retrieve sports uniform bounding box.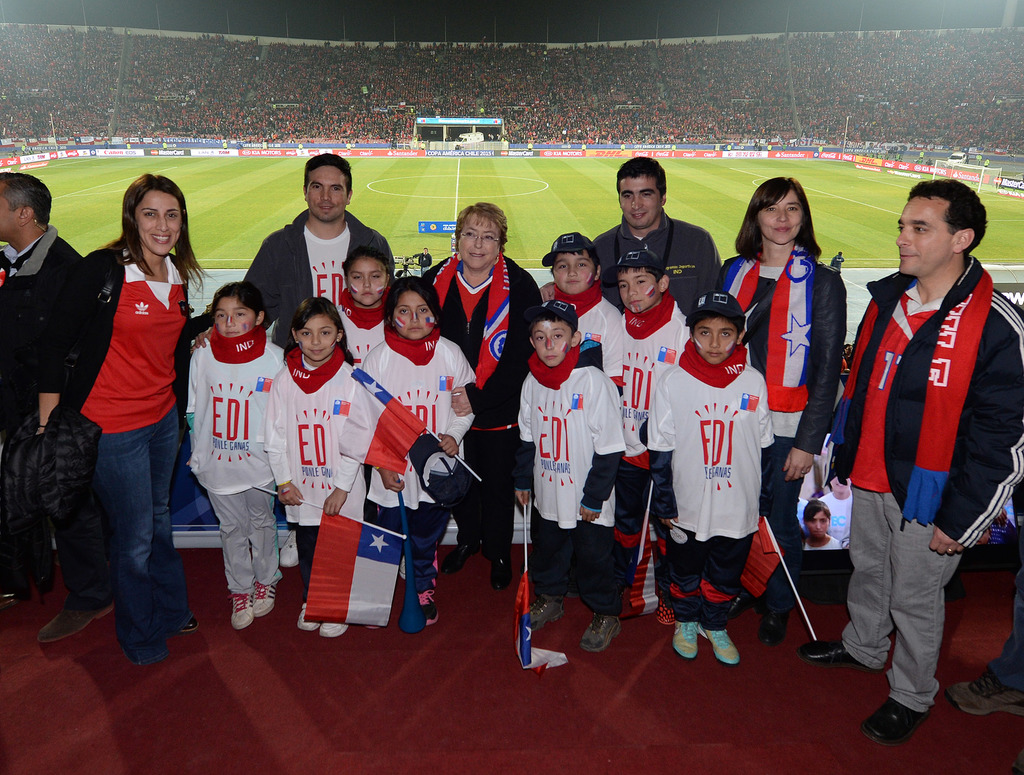
Bounding box: (left=646, top=328, right=773, bottom=609).
